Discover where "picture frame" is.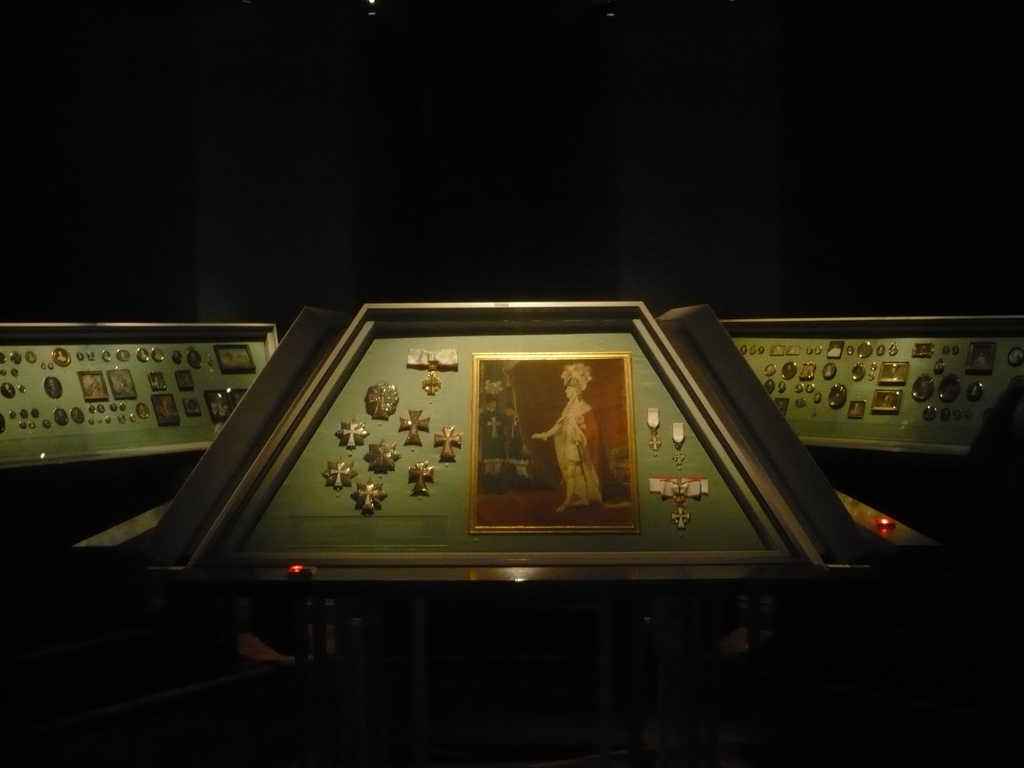
Discovered at <bbox>795, 384, 801, 393</bbox>.
